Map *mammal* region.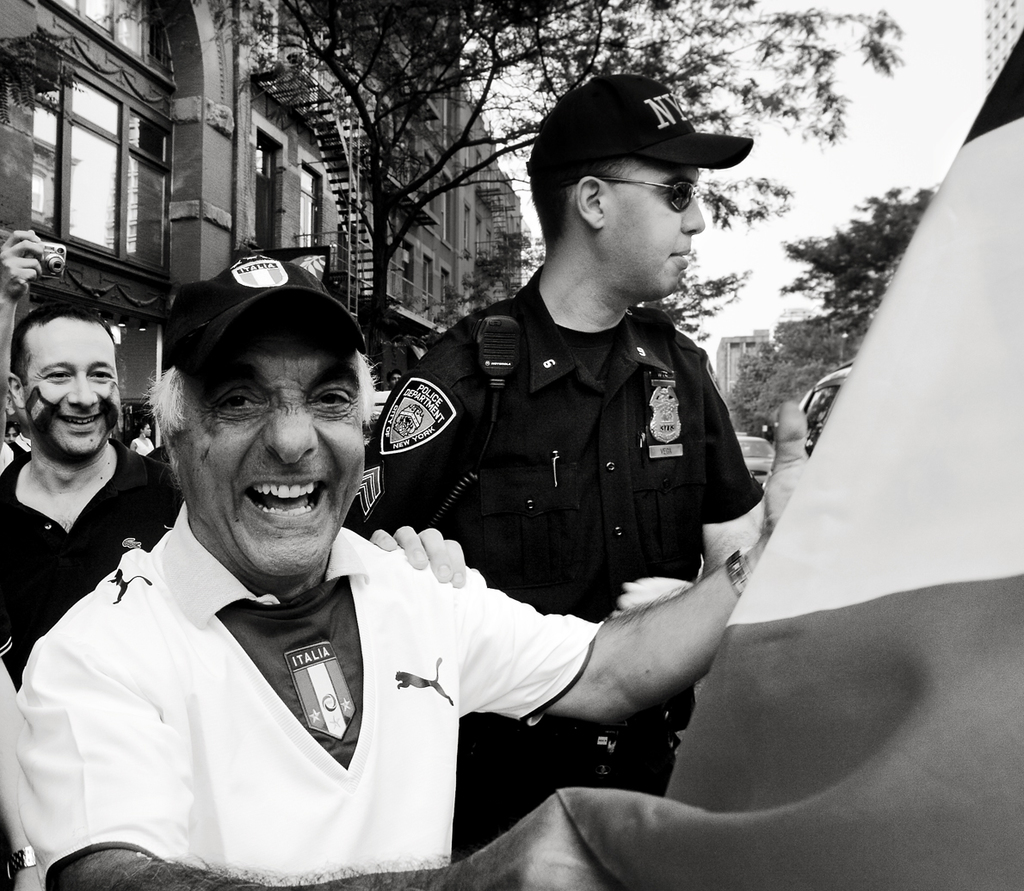
Mapped to locate(128, 423, 156, 462).
